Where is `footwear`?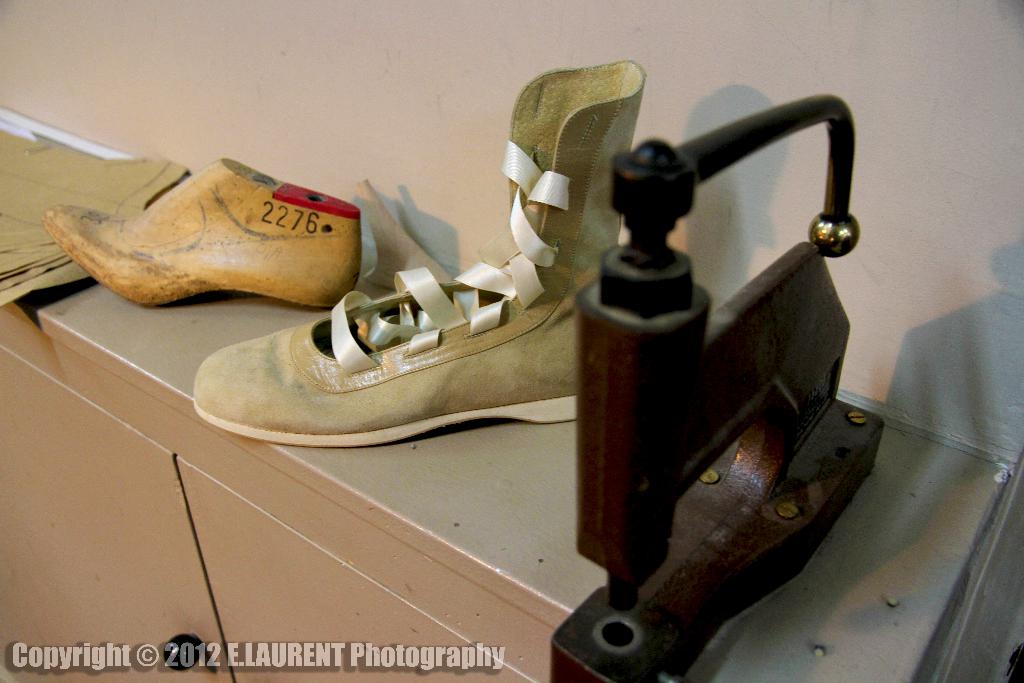
box=[31, 156, 383, 313].
